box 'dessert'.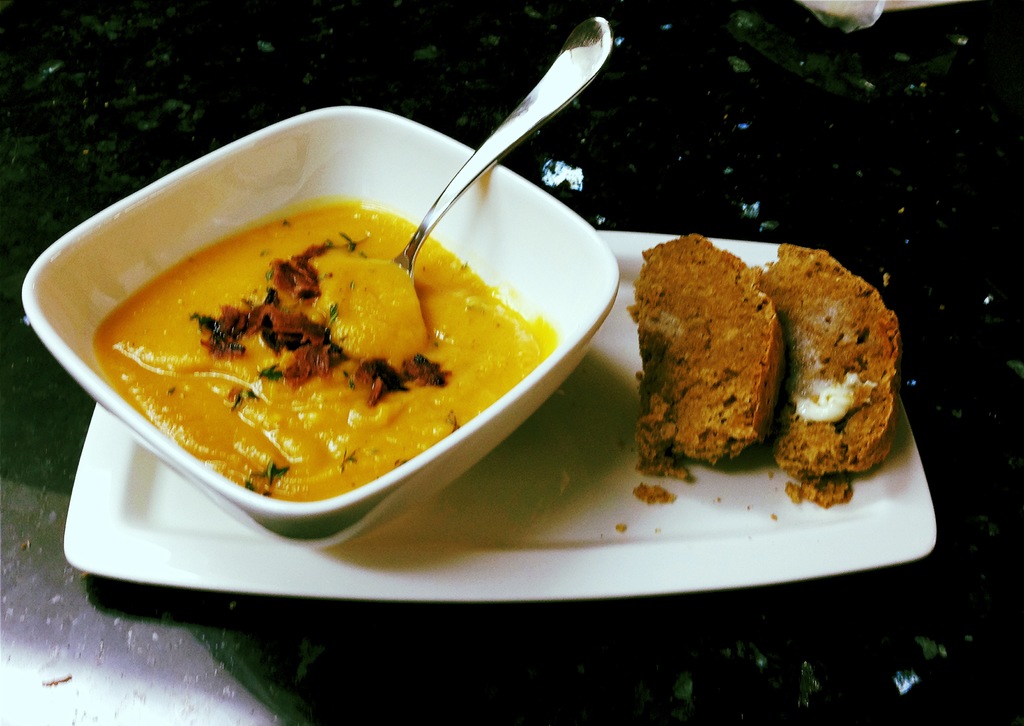
773/239/902/513.
